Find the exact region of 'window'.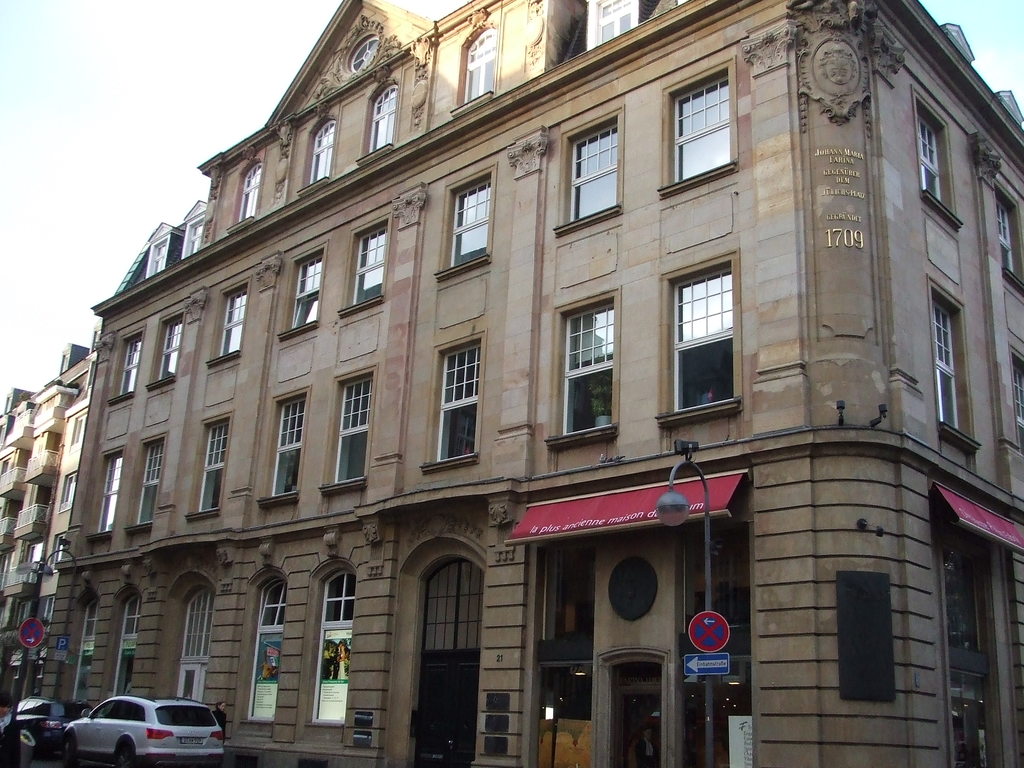
Exact region: 319,577,354,726.
